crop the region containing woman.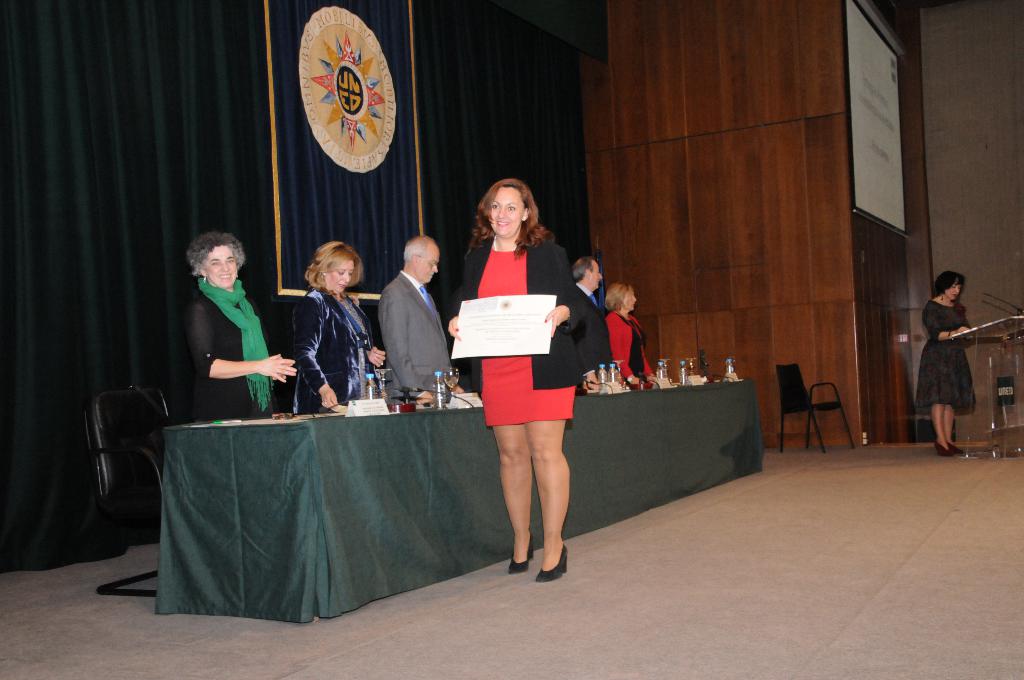
Crop region: {"x1": 168, "y1": 231, "x2": 297, "y2": 424}.
